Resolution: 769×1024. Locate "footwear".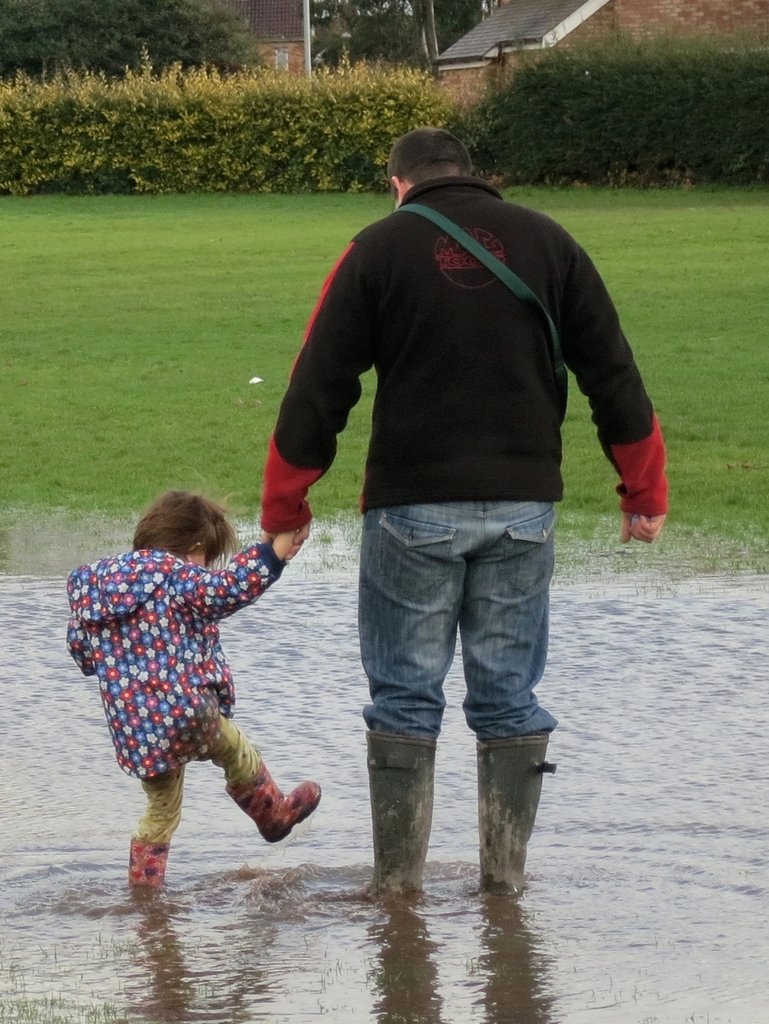
region(476, 725, 558, 903).
